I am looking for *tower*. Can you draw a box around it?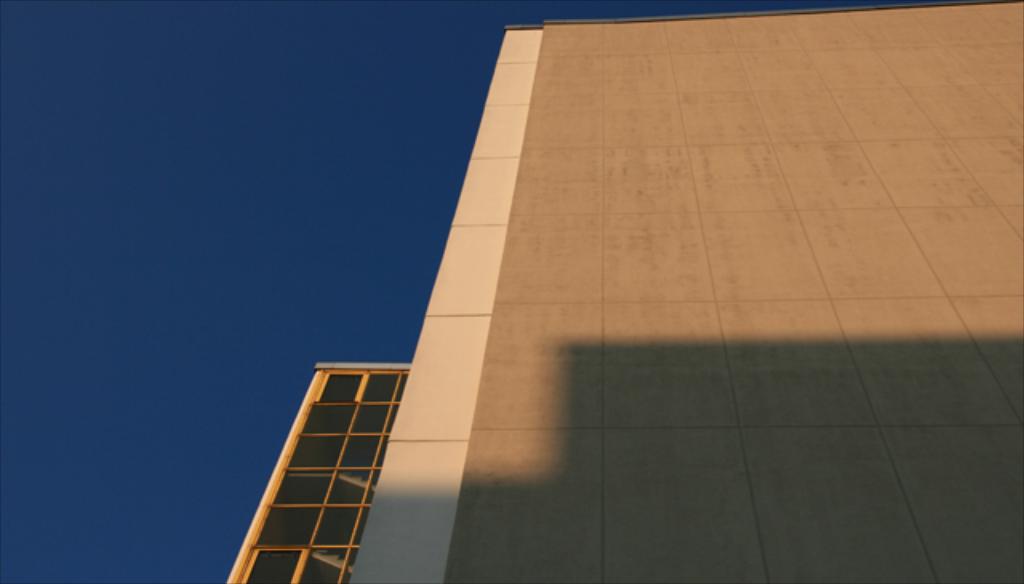
Sure, the bounding box is bbox=[347, 0, 1022, 582].
